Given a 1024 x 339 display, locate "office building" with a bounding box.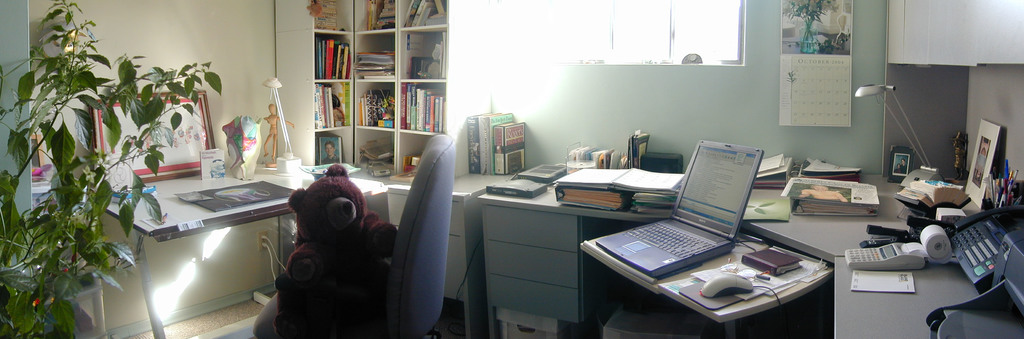
Located: Rect(0, 0, 1023, 338).
